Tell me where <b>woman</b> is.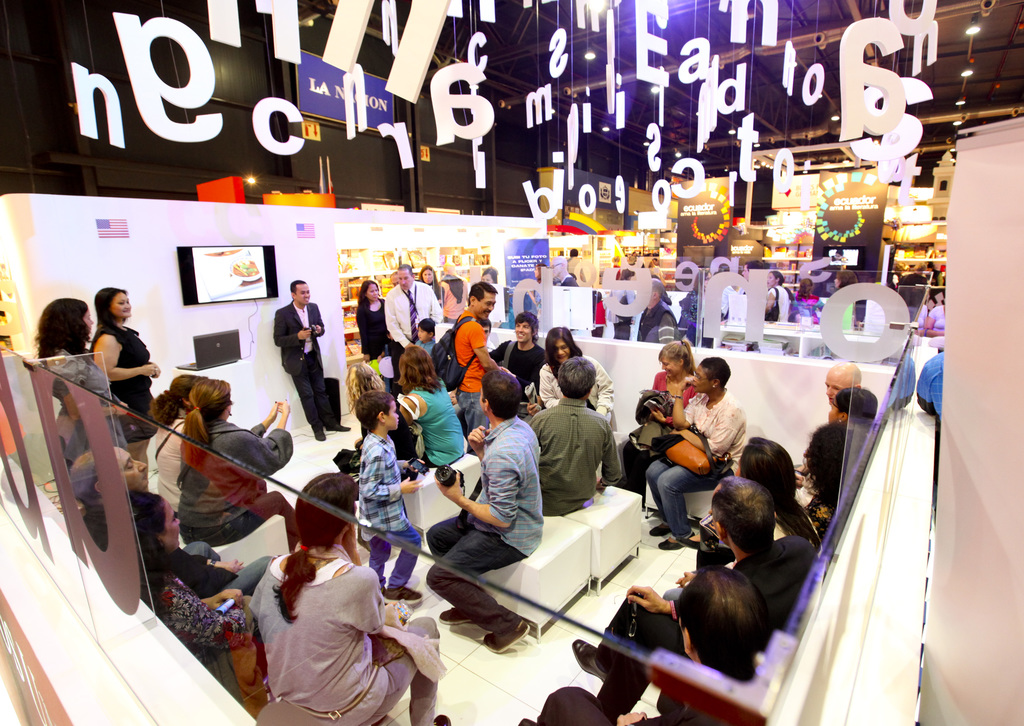
<b>woman</b> is at (left=90, top=287, right=163, bottom=439).
